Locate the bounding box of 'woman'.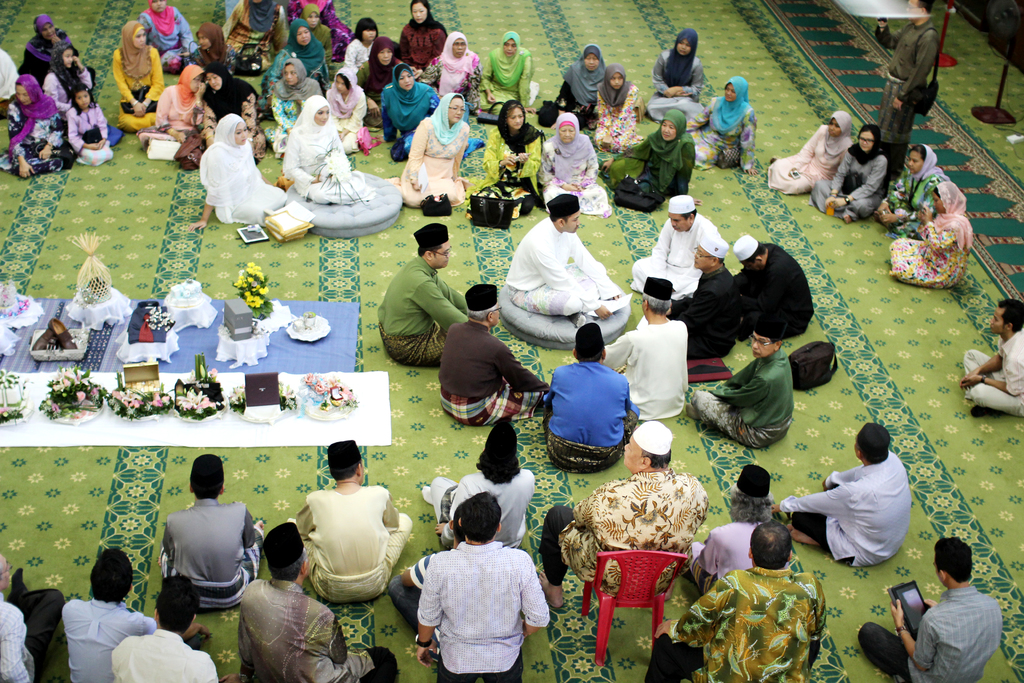
Bounding box: pyautogui.locateOnScreen(477, 29, 534, 119).
